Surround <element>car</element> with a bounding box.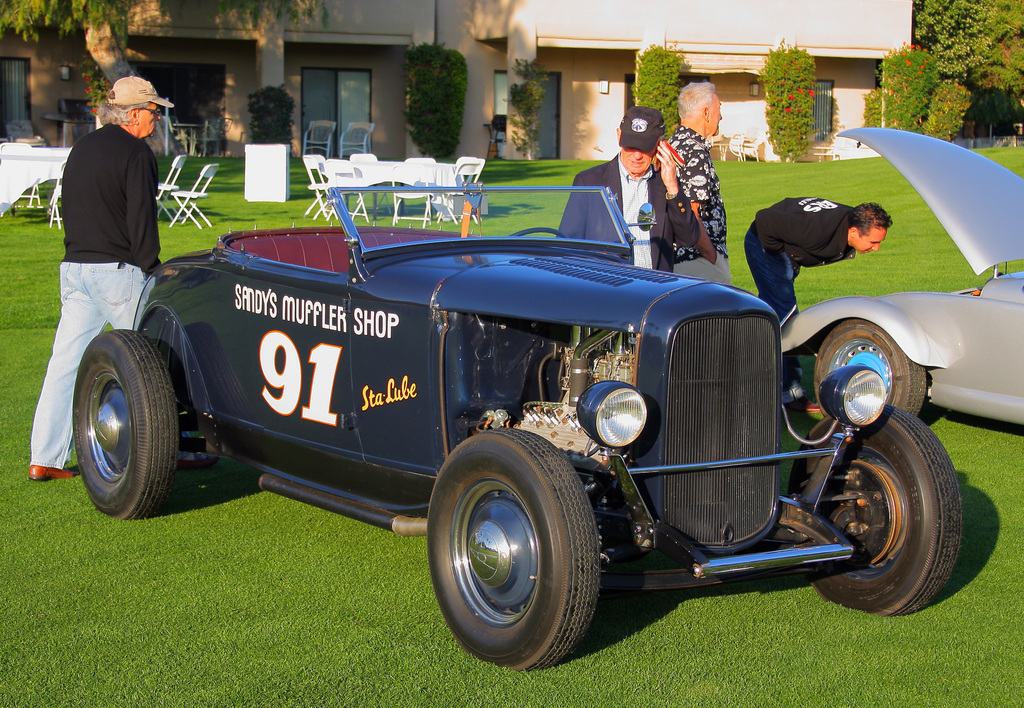
781 123 1023 443.
